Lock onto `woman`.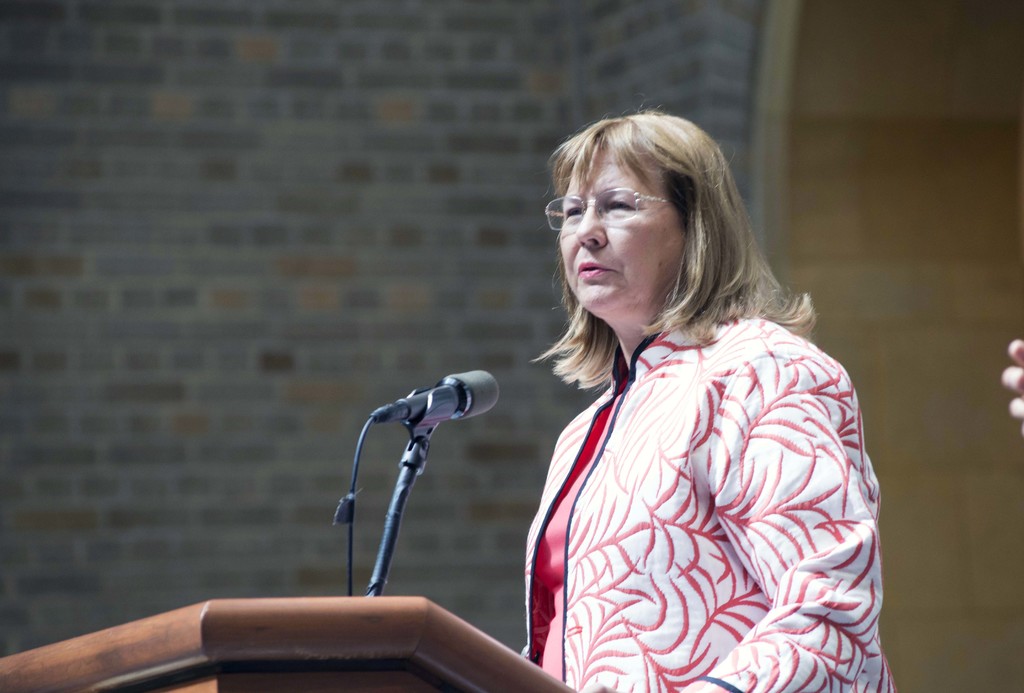
Locked: box=[522, 100, 900, 692].
